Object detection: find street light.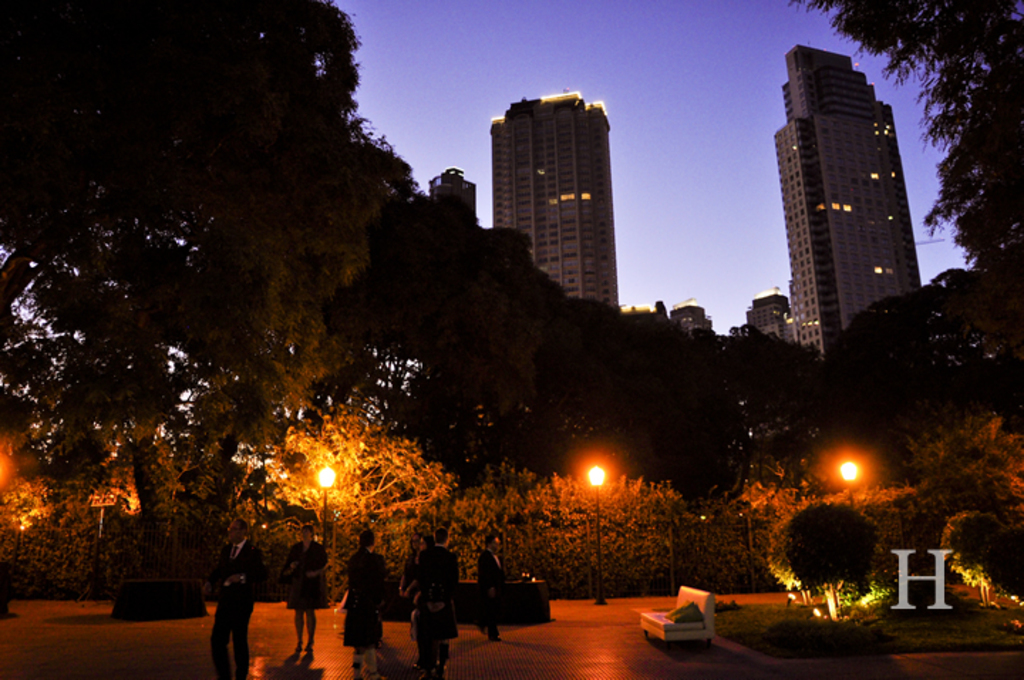
x1=310, y1=461, x2=341, y2=663.
